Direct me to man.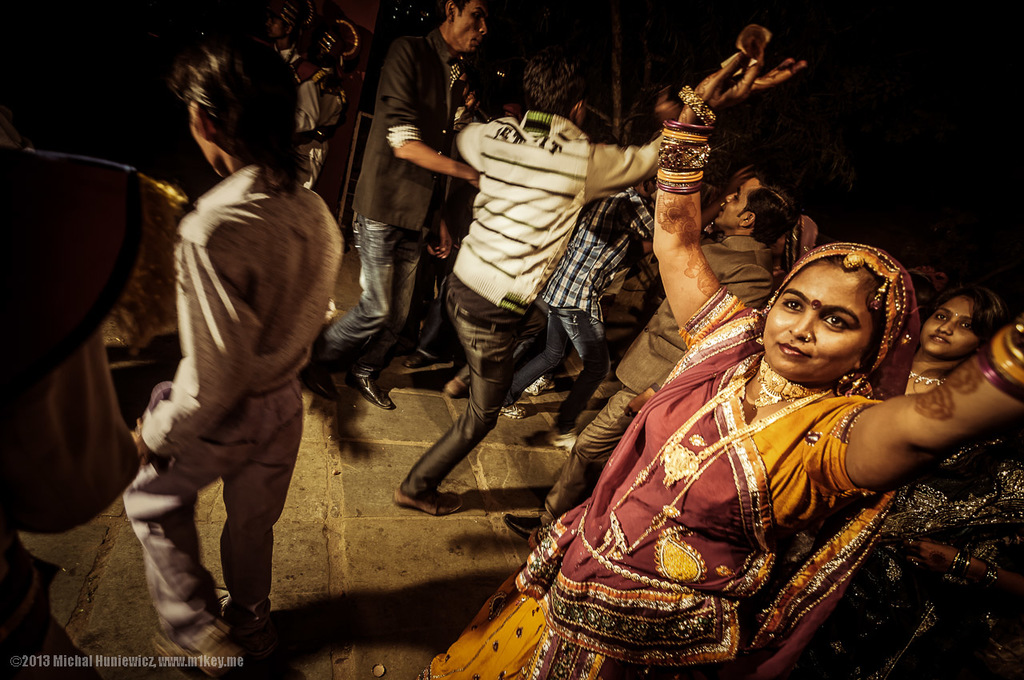
Direction: bbox(499, 176, 802, 542).
